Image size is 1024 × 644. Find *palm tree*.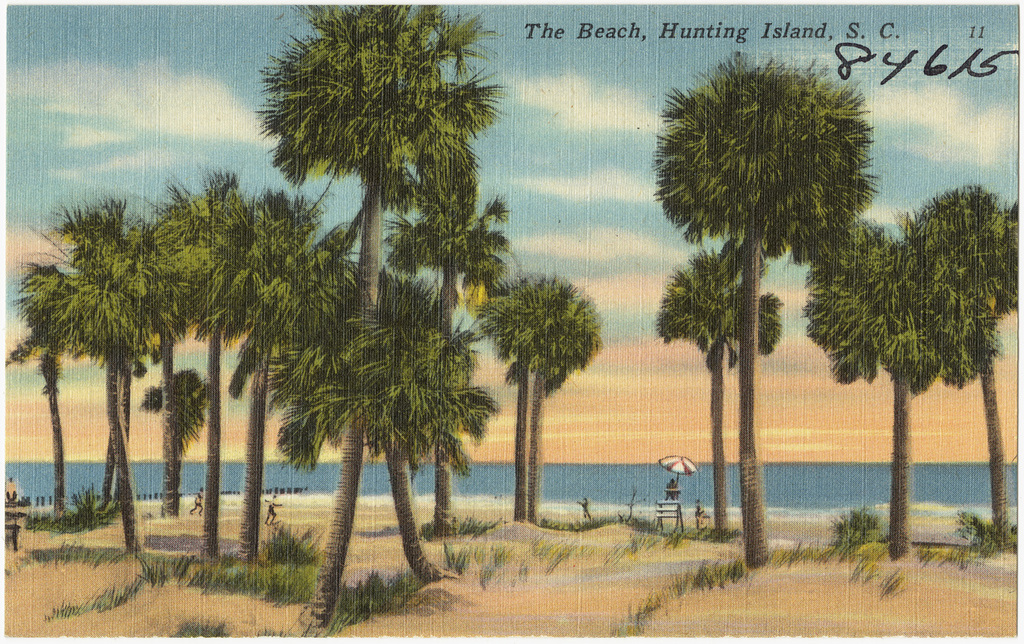
x1=496, y1=276, x2=566, y2=465.
